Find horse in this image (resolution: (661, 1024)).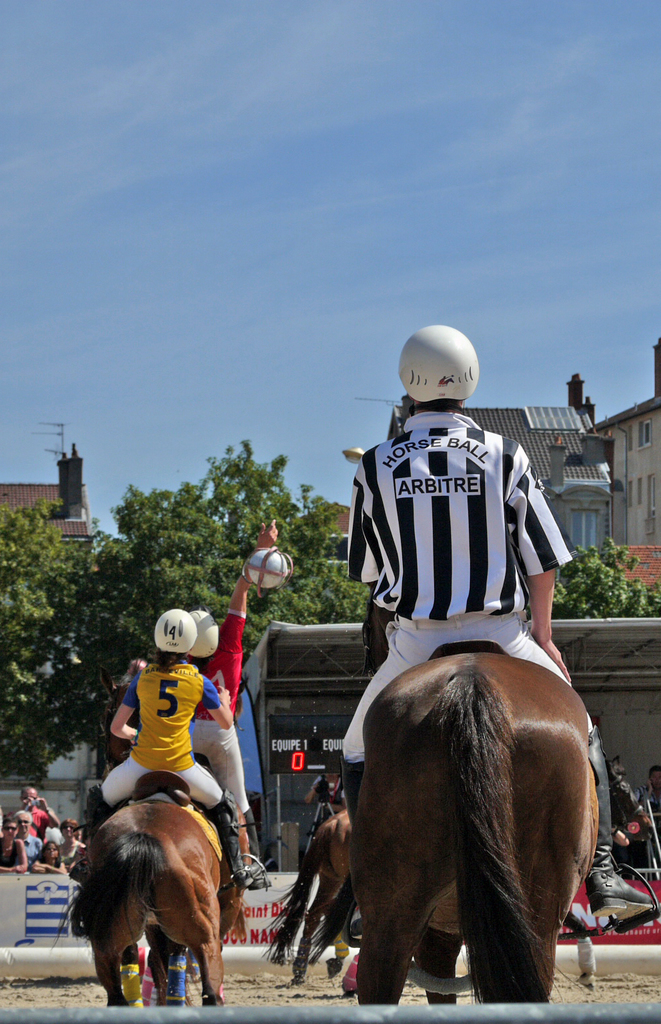
[x1=53, y1=795, x2=247, y2=1009].
